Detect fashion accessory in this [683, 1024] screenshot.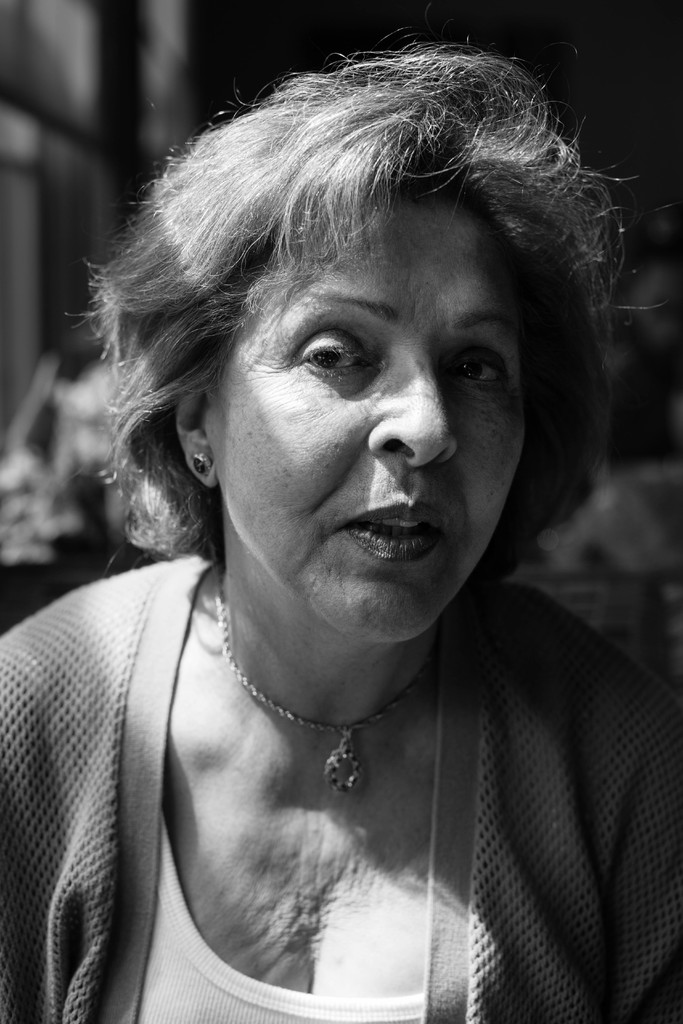
Detection: pyautogui.locateOnScreen(190, 442, 213, 480).
